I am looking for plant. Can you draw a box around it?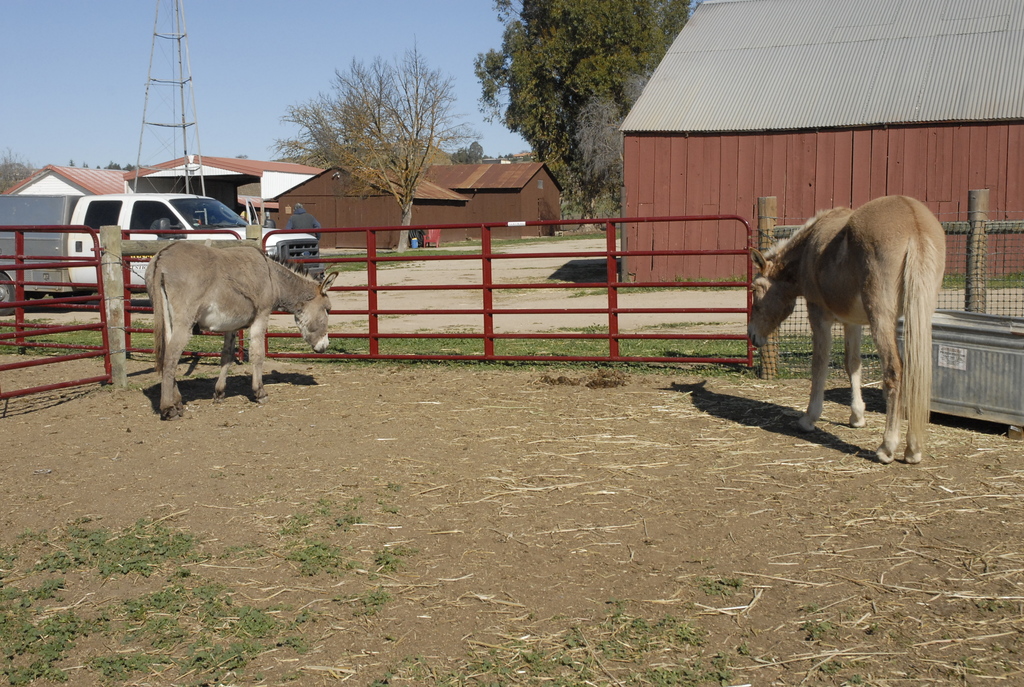
Sure, the bounding box is (458, 648, 524, 686).
